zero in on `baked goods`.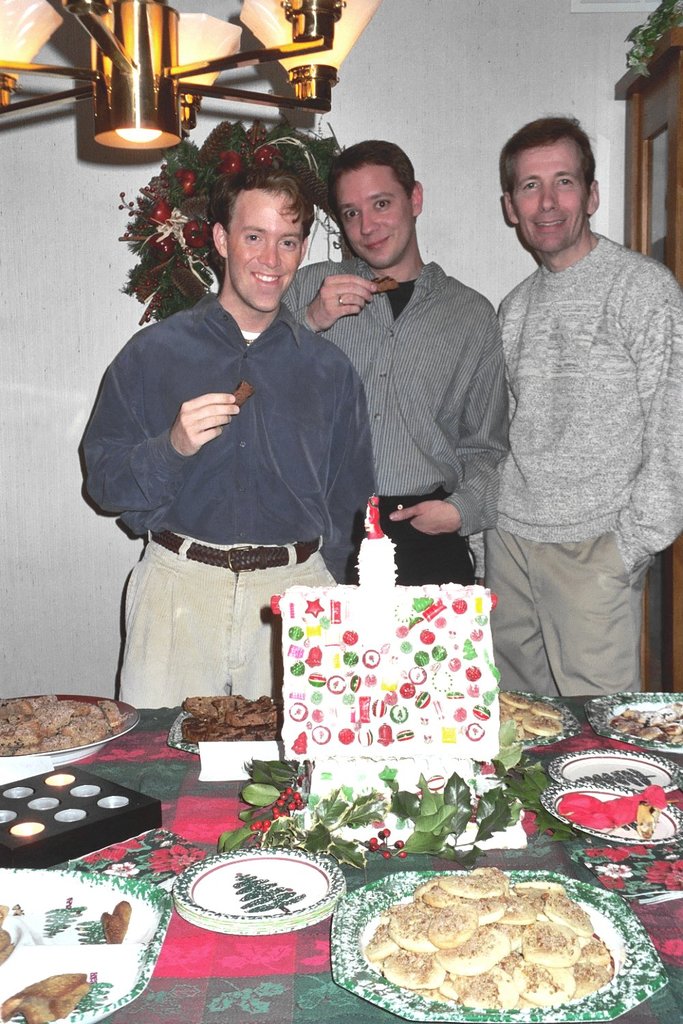
Zeroed in: [x1=0, y1=967, x2=97, y2=1023].
